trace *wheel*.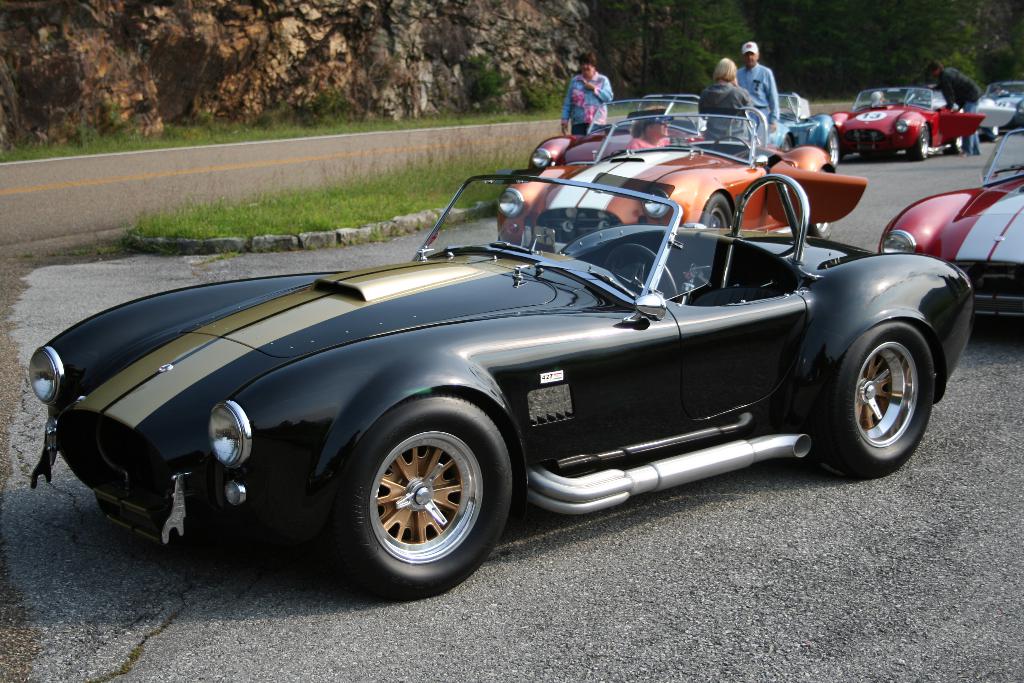
Traced to {"x1": 812, "y1": 322, "x2": 938, "y2": 483}.
